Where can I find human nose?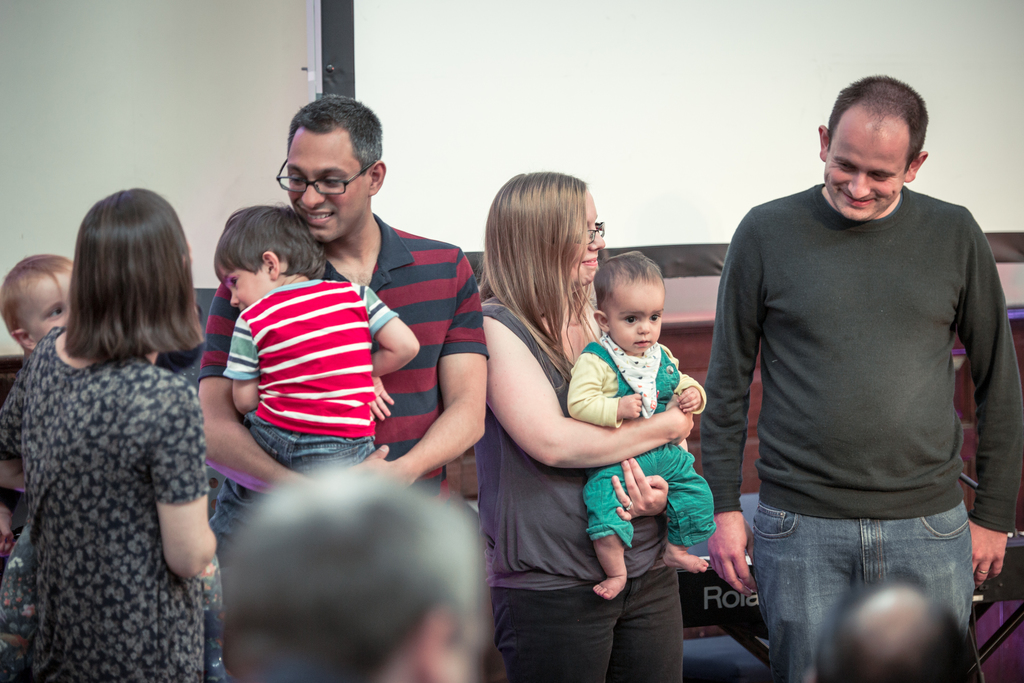
You can find it at bbox=[636, 316, 648, 333].
